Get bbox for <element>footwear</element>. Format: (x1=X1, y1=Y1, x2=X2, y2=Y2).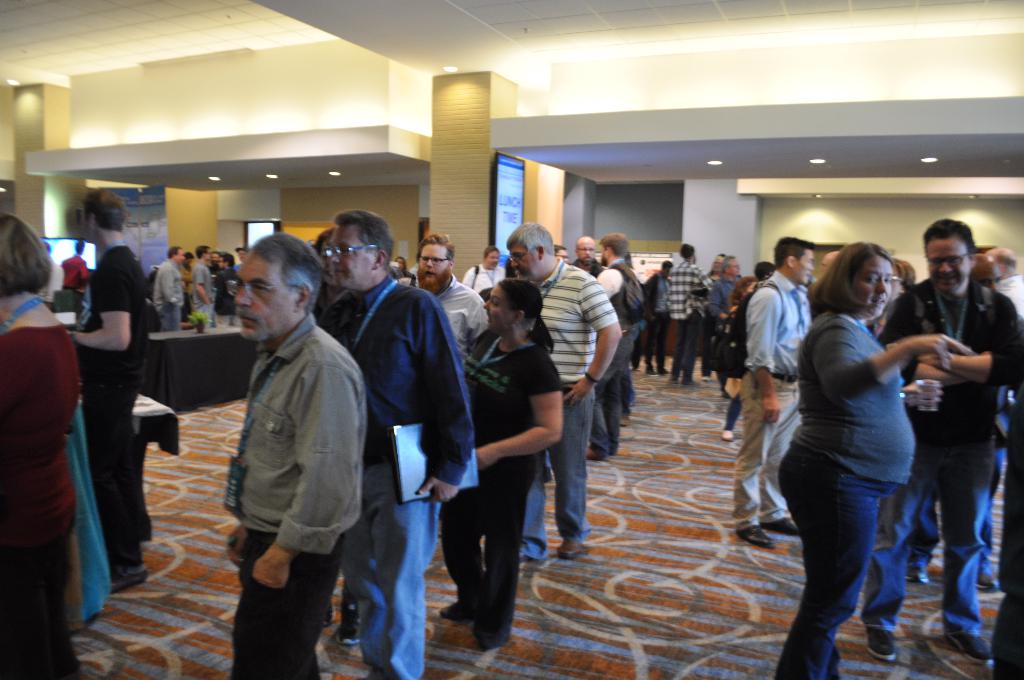
(x1=724, y1=425, x2=738, y2=442).
